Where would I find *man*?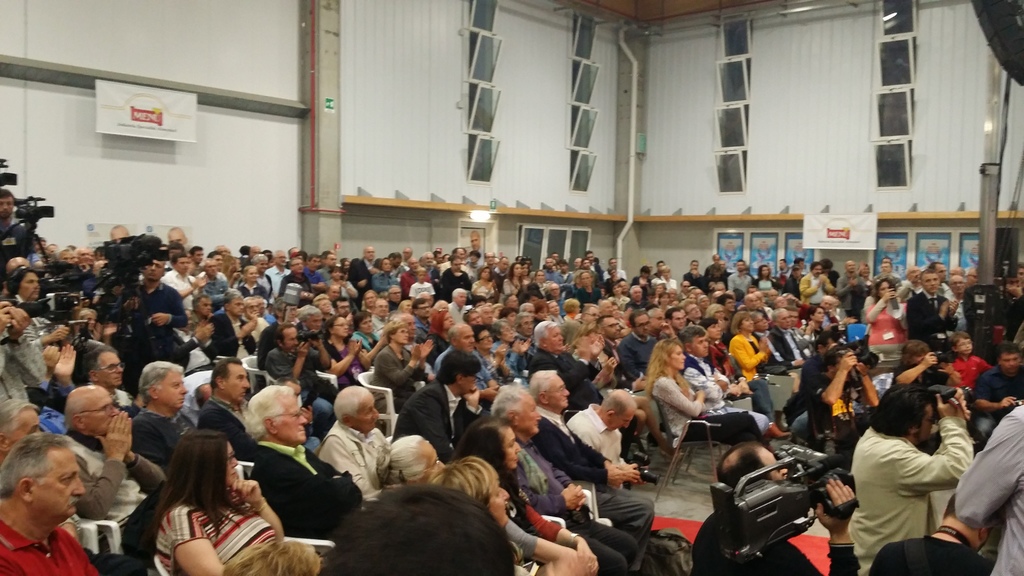
At select_region(165, 225, 189, 246).
